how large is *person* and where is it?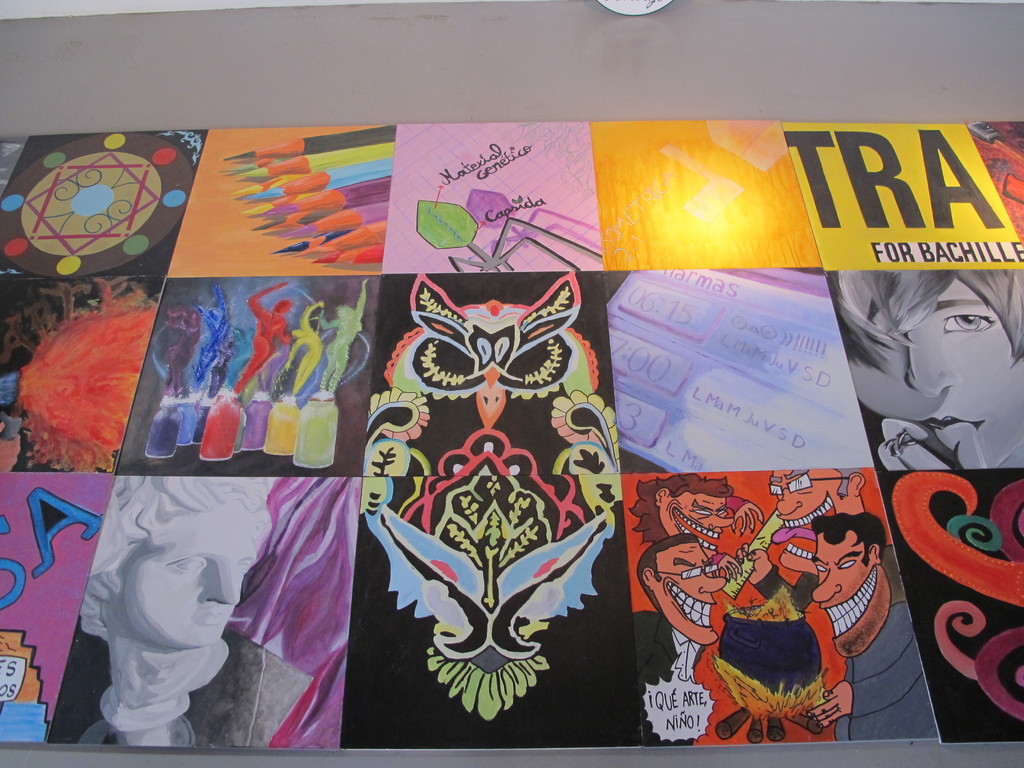
Bounding box: 630/543/737/755.
